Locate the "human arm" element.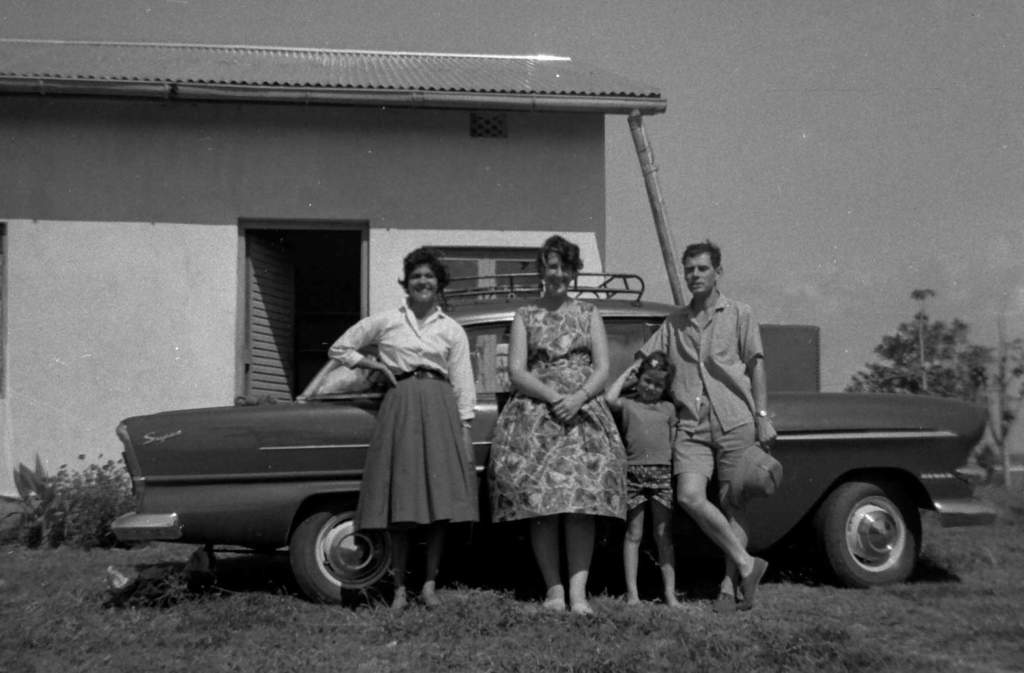
Element bbox: select_region(635, 312, 674, 358).
